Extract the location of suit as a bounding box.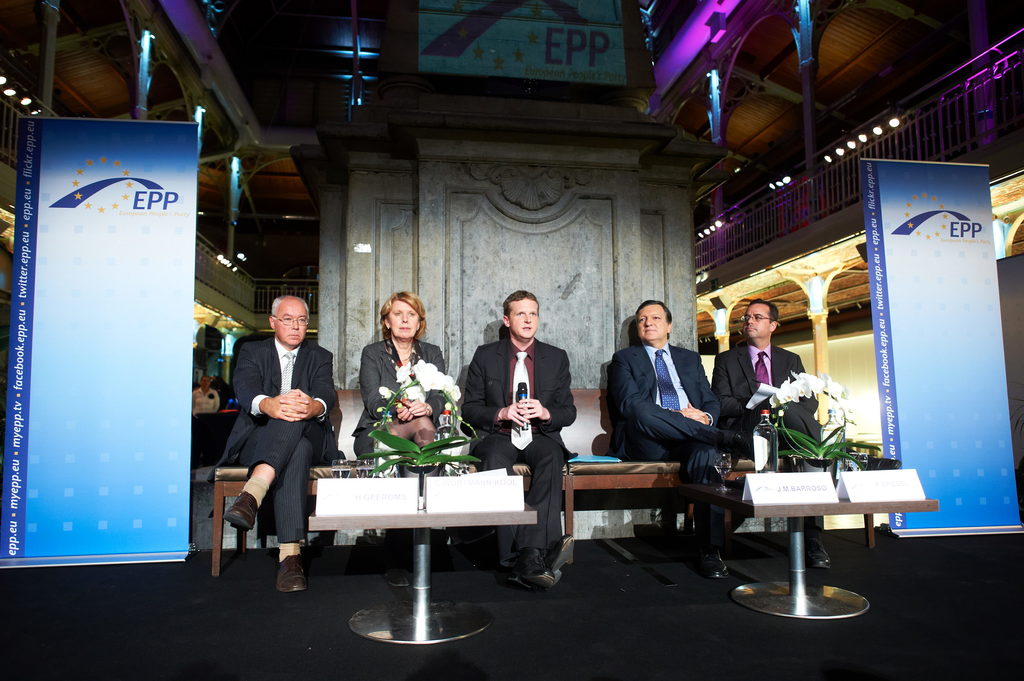
bbox=(712, 342, 822, 541).
